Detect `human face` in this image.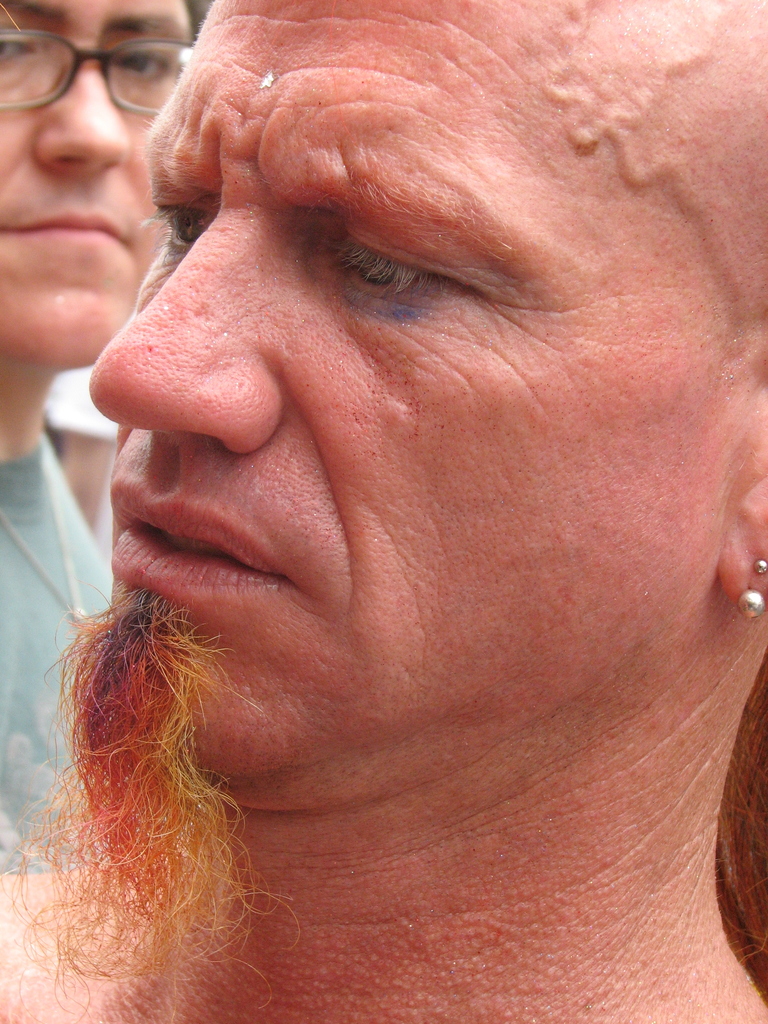
Detection: l=0, t=0, r=191, b=362.
